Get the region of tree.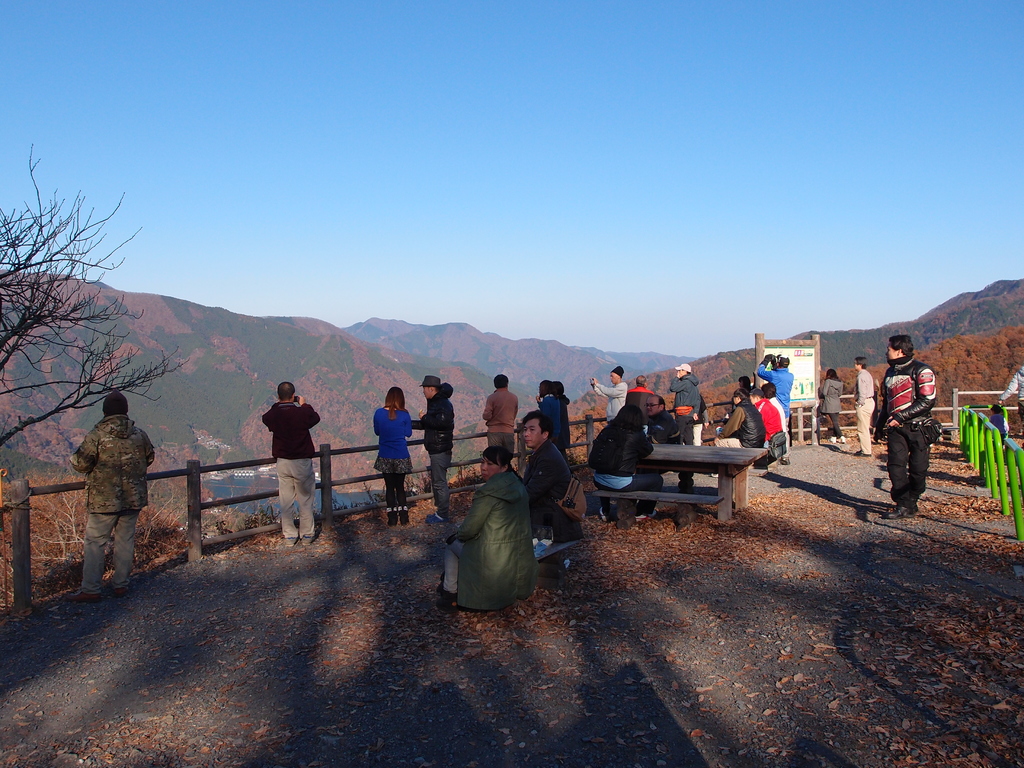
0/143/186/441.
